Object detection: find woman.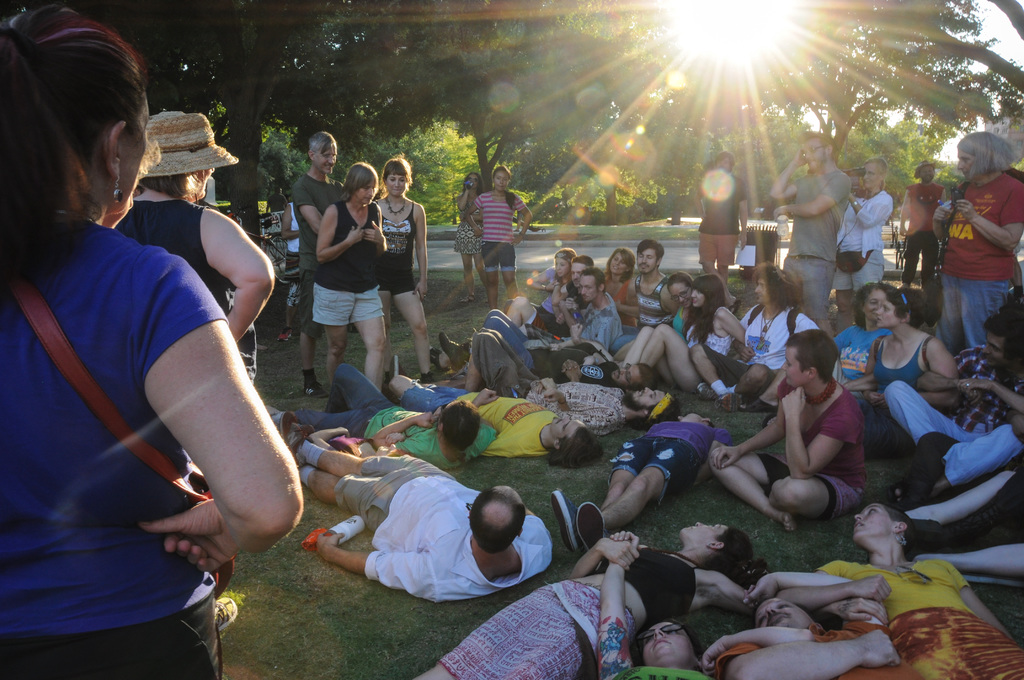
<bbox>779, 497, 1023, 679</bbox>.
